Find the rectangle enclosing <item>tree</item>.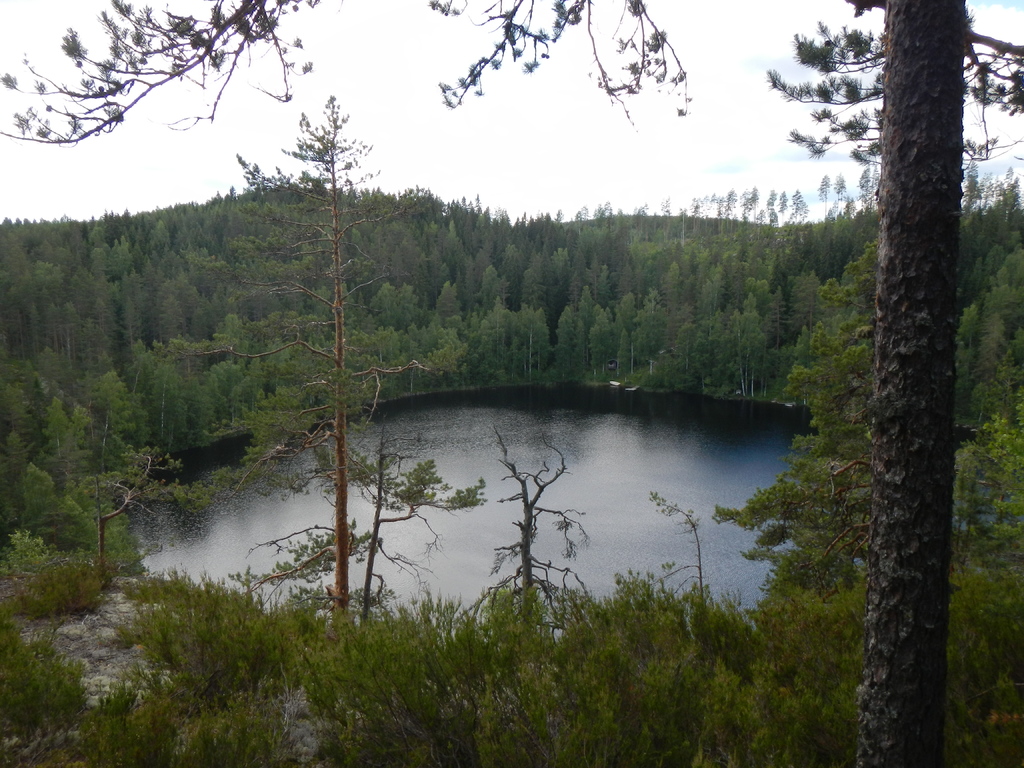
box(429, 276, 472, 339).
